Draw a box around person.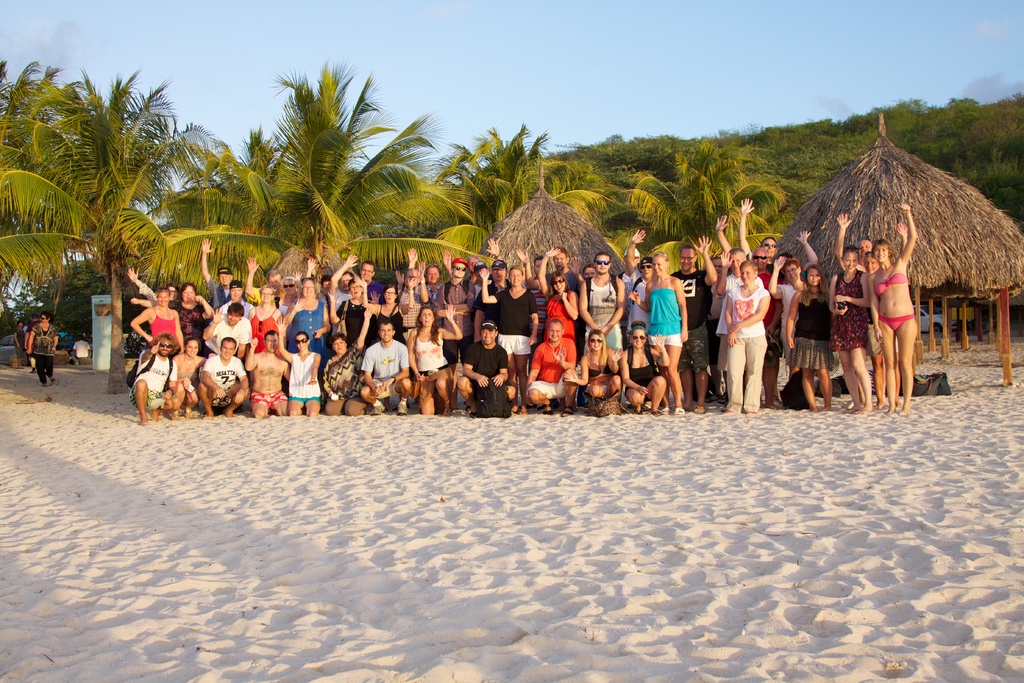
[545,273,579,340].
